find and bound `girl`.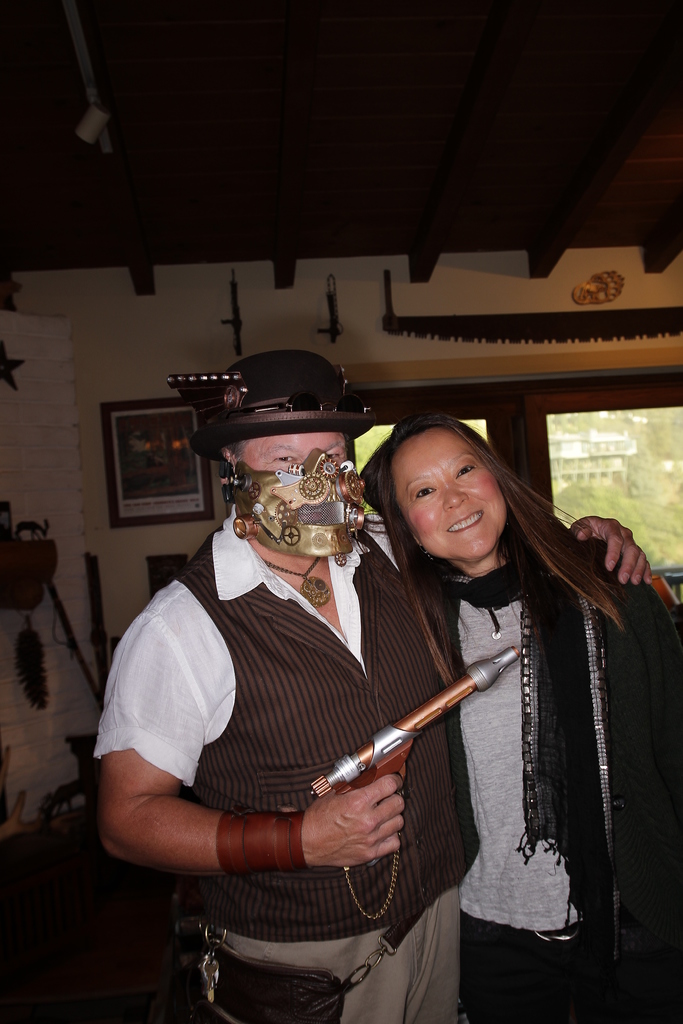
Bound: box=[374, 401, 651, 984].
